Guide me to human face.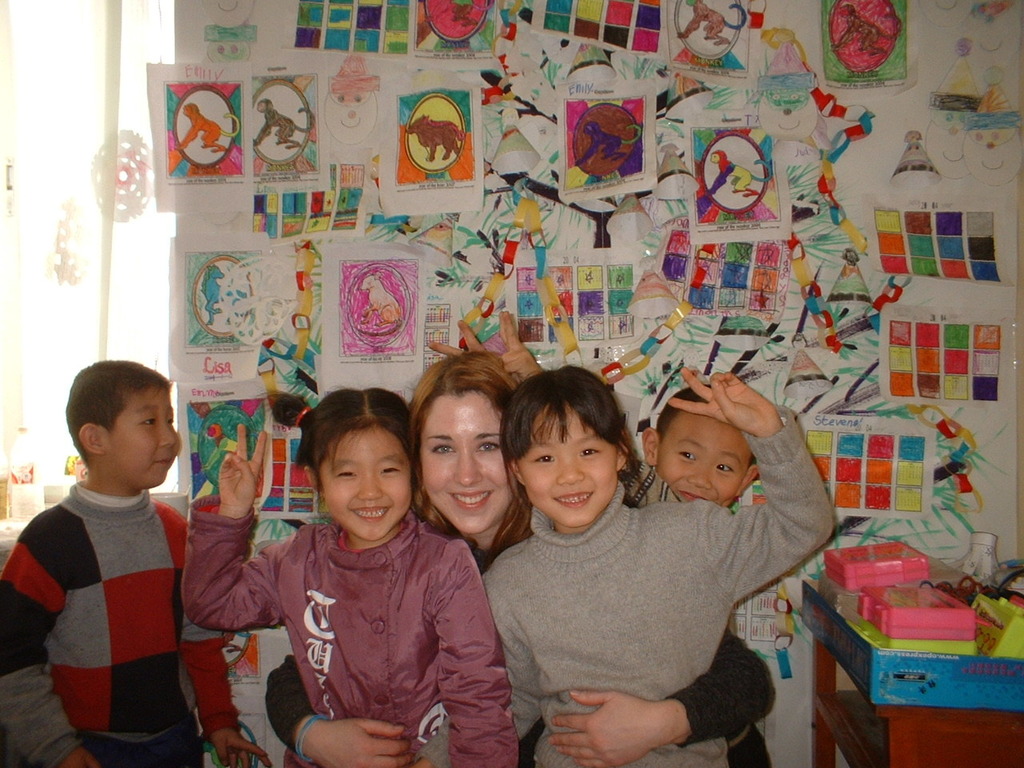
Guidance: [x1=518, y1=410, x2=617, y2=520].
